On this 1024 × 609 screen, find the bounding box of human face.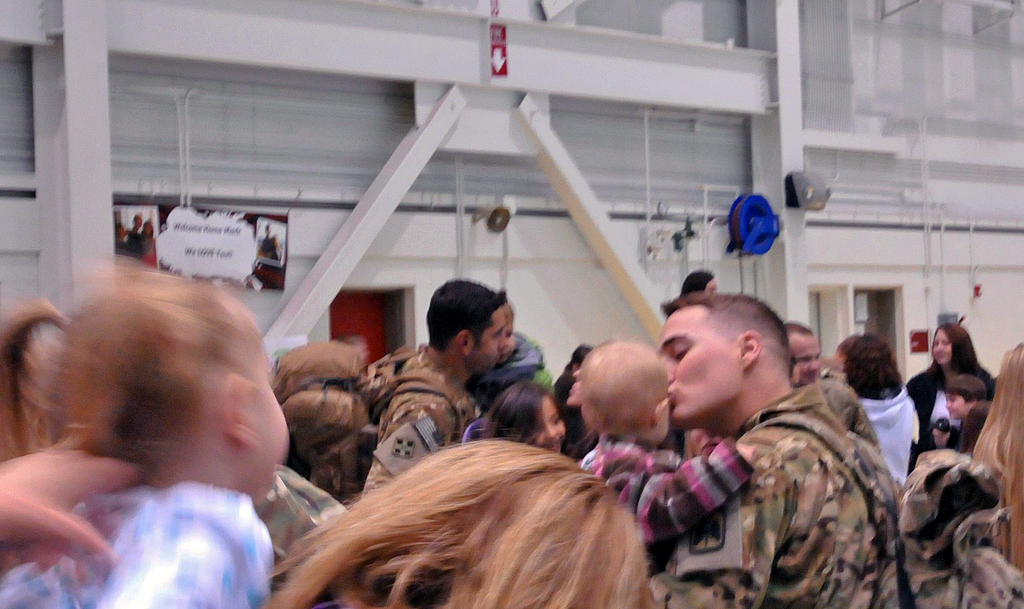
Bounding box: left=931, top=332, right=951, bottom=362.
